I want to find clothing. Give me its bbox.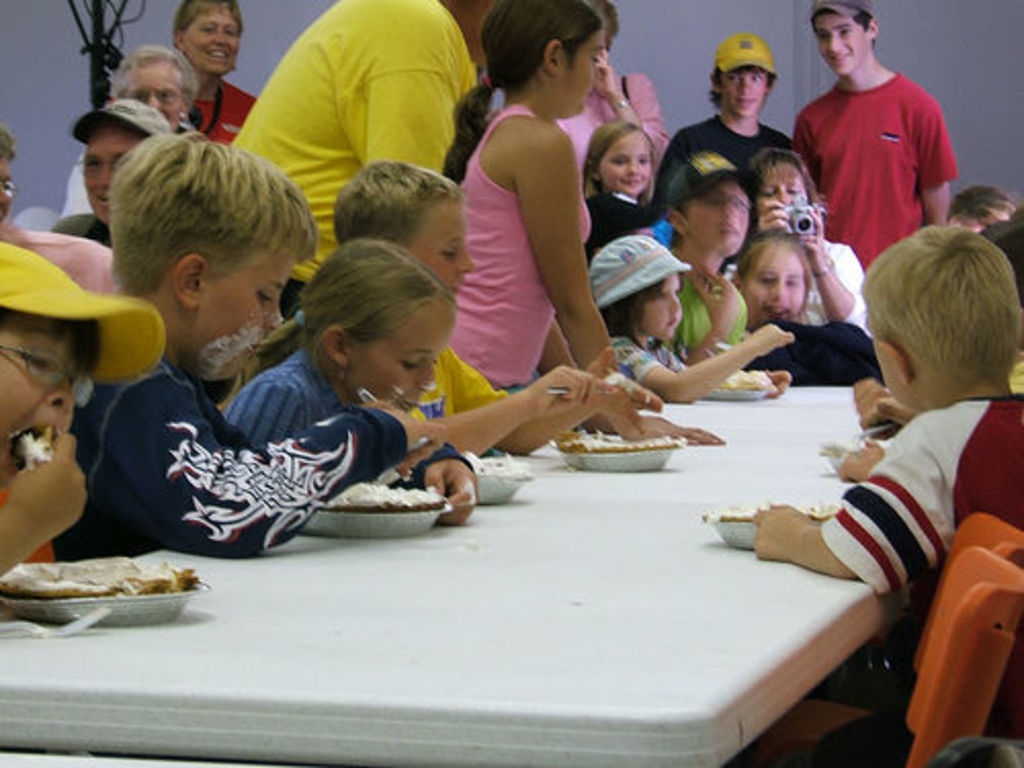
[453,94,592,385].
